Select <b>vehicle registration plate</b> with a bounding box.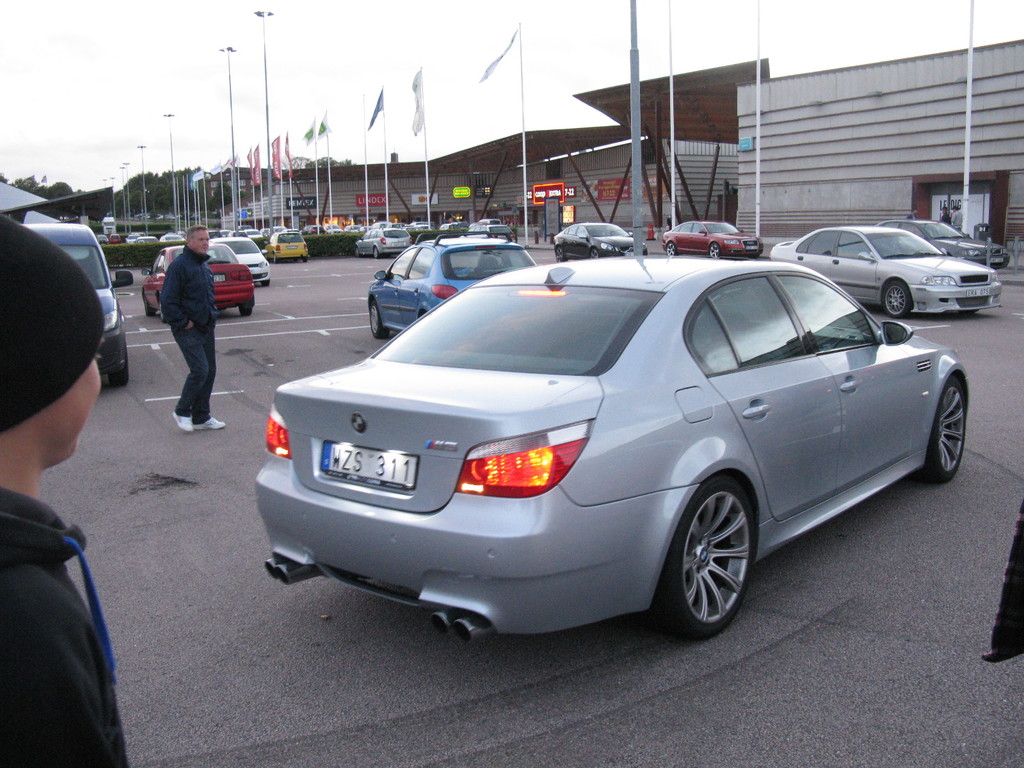
region(325, 438, 420, 491).
